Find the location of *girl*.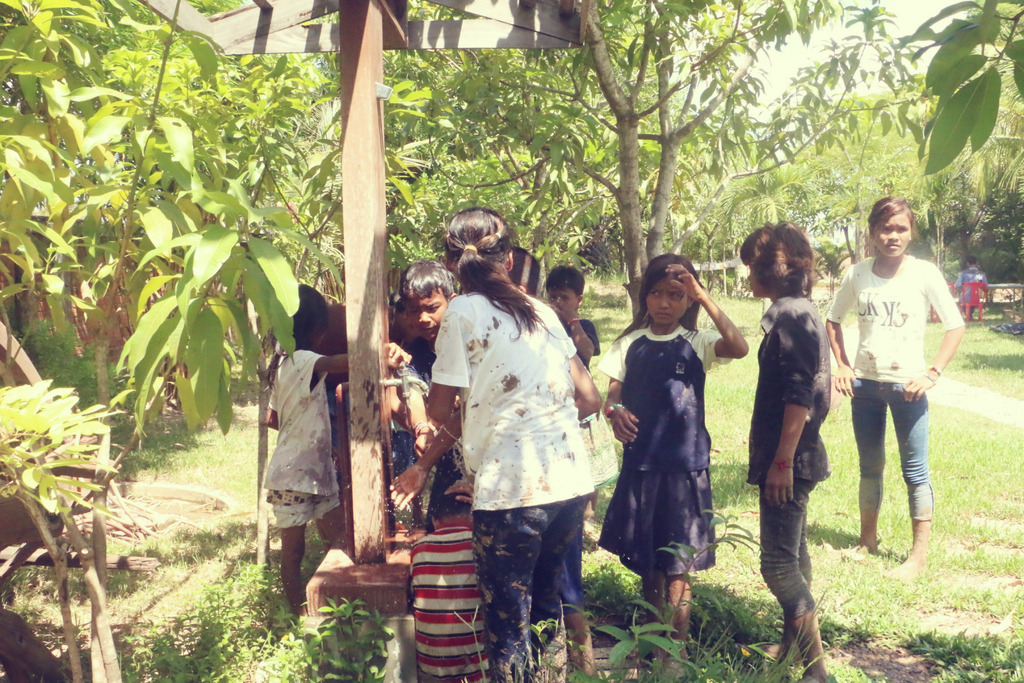
Location: x1=582, y1=236, x2=756, y2=673.
